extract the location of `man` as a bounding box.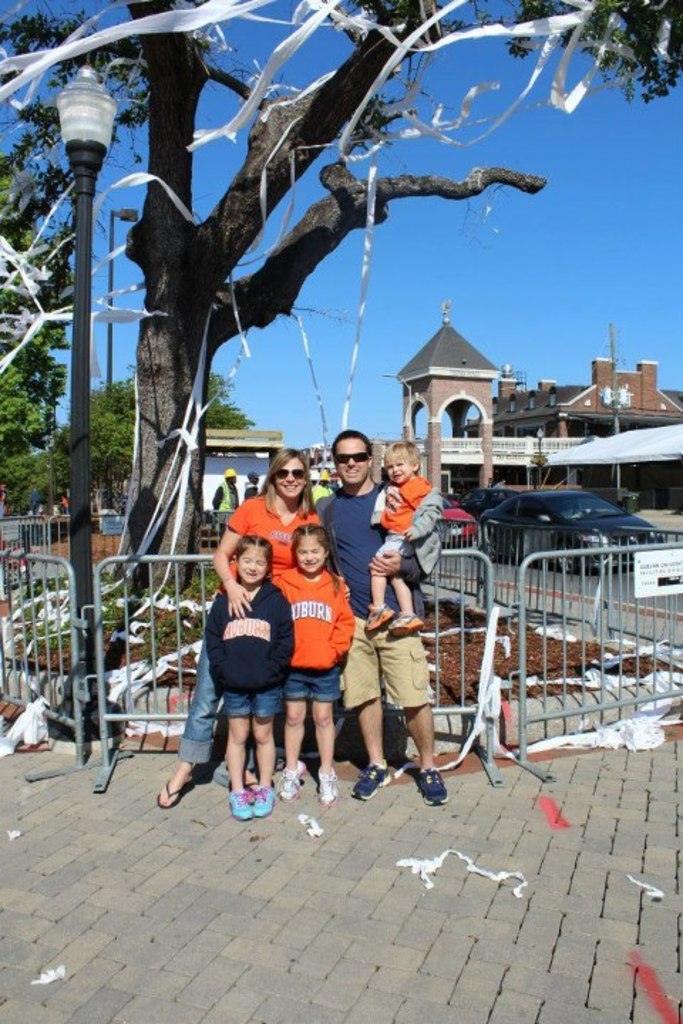
region(242, 471, 263, 501).
